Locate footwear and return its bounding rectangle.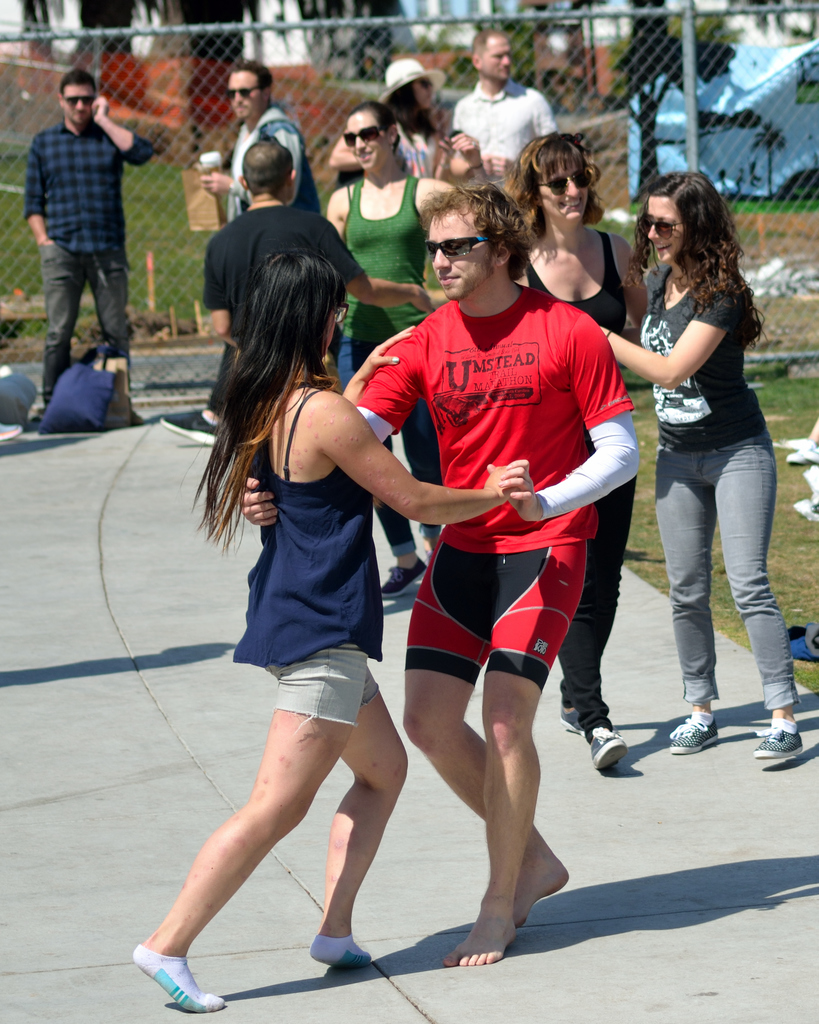
BBox(555, 701, 591, 743).
